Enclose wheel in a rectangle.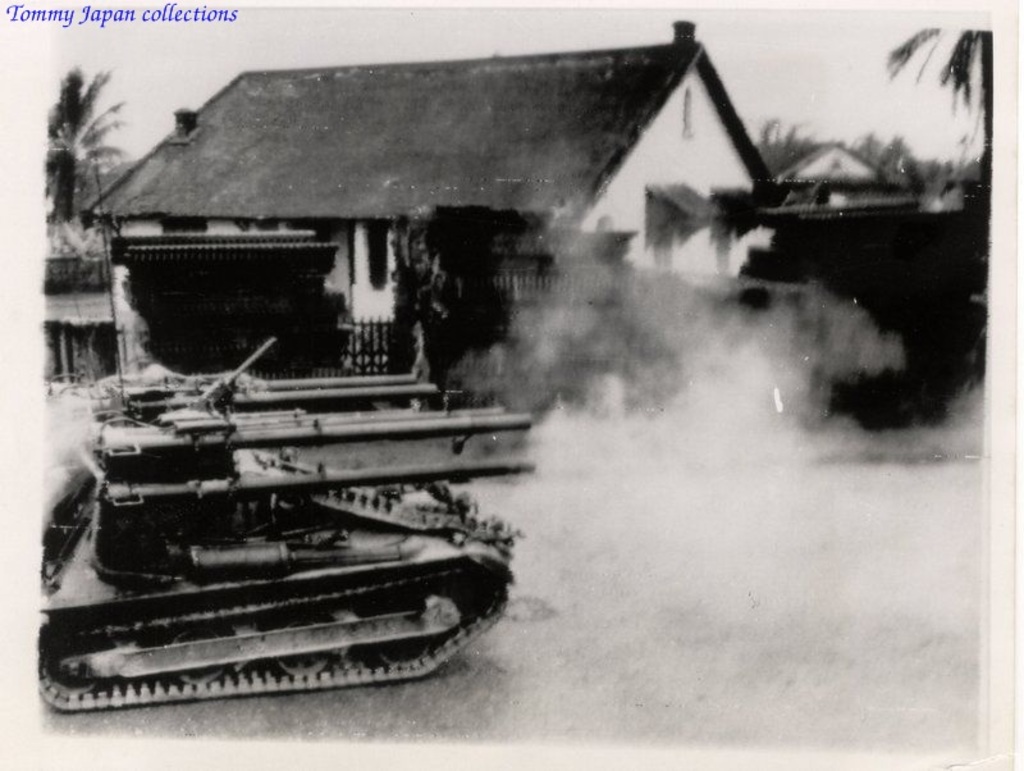
box(172, 628, 224, 683).
